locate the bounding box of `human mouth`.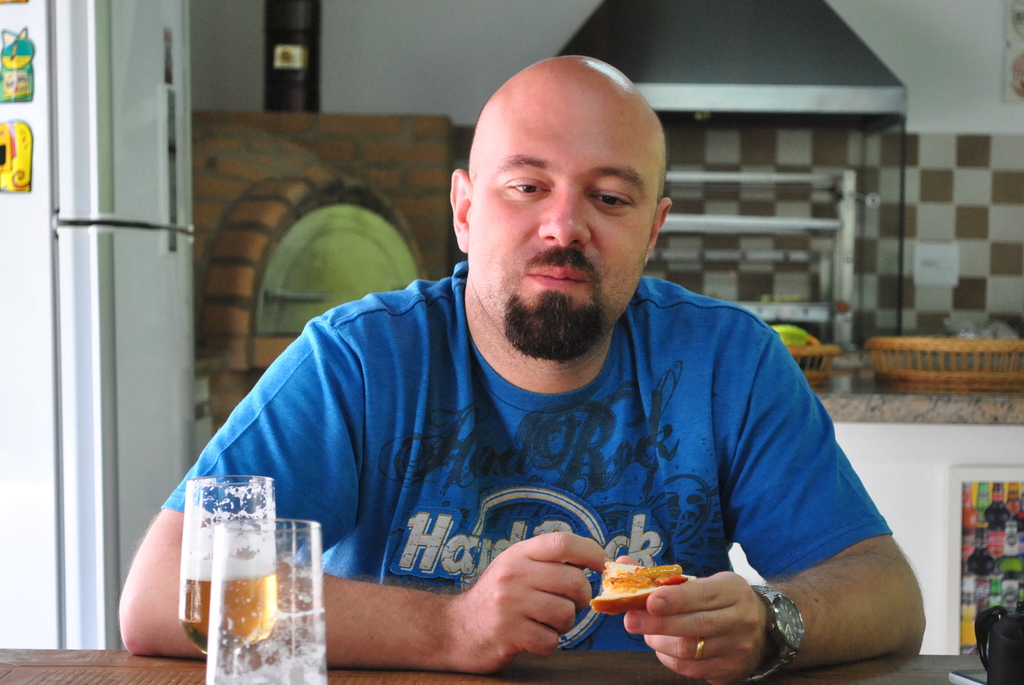
Bounding box: x1=521 y1=258 x2=593 y2=295.
